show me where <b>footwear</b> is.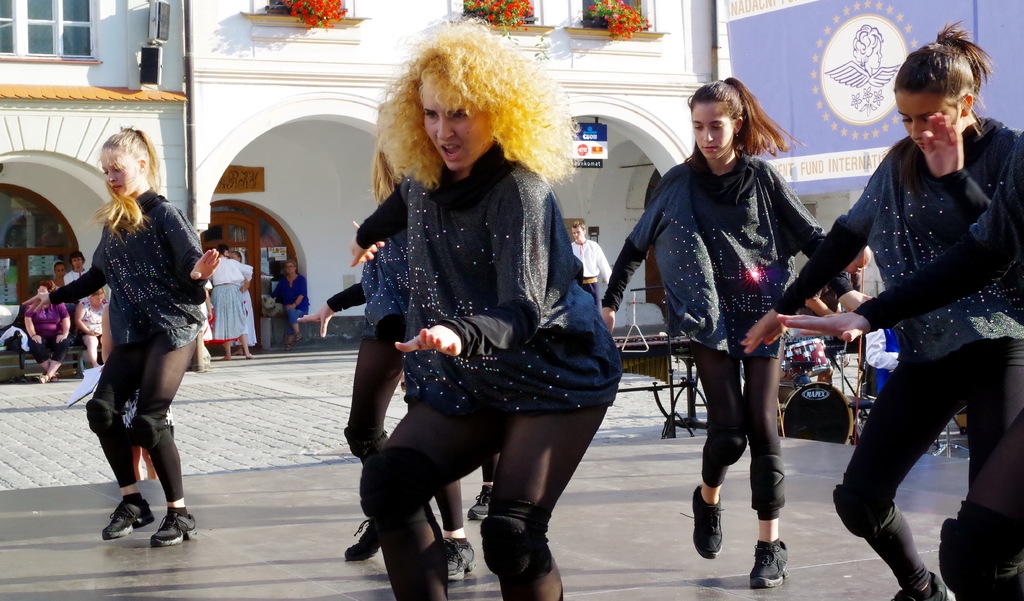
<b>footwear</b> is at <box>446,539,476,579</box>.
